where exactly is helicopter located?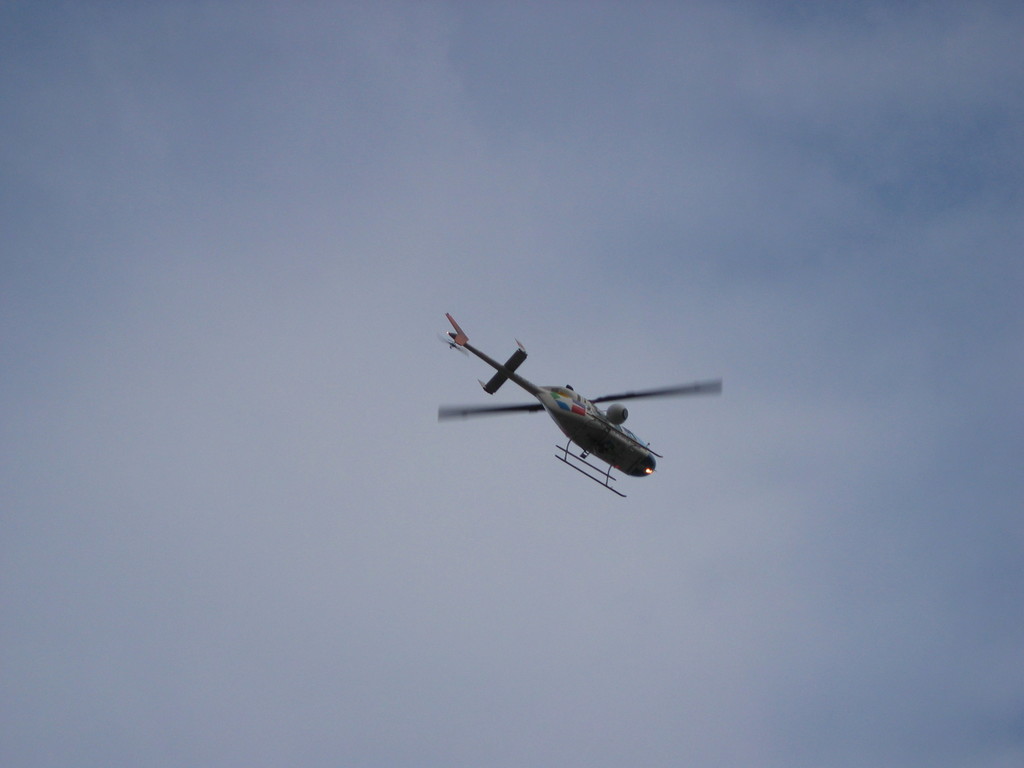
Its bounding box is region(430, 313, 714, 513).
